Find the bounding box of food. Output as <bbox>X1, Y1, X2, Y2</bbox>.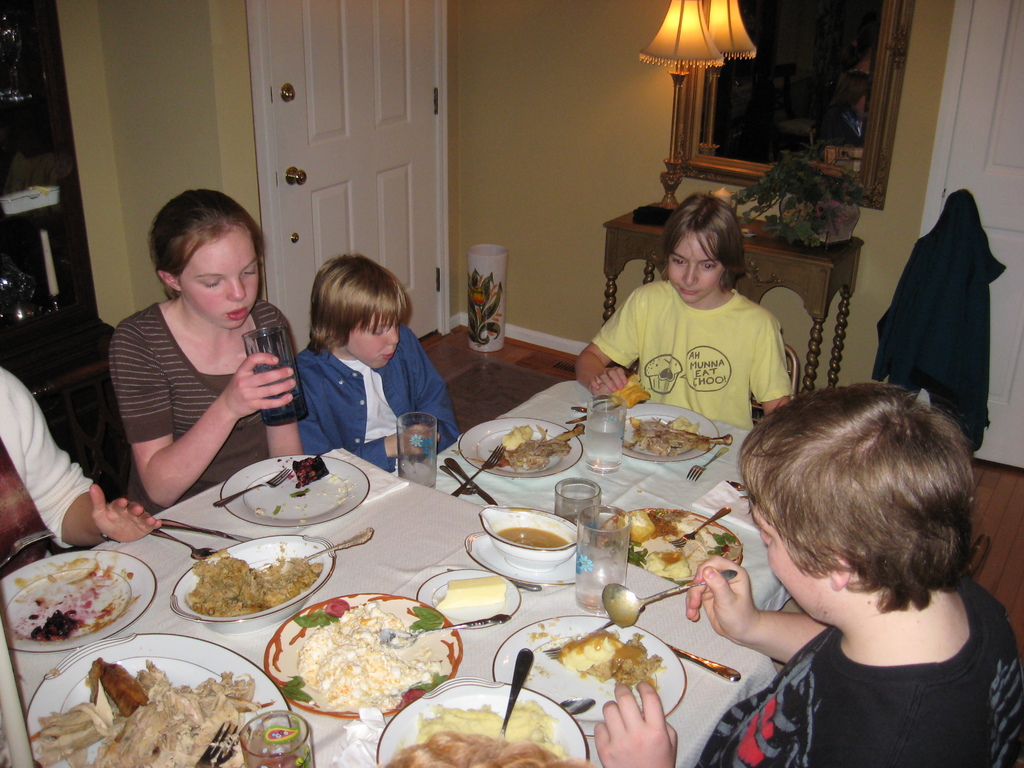
<bbox>553, 621, 662, 689</bbox>.
